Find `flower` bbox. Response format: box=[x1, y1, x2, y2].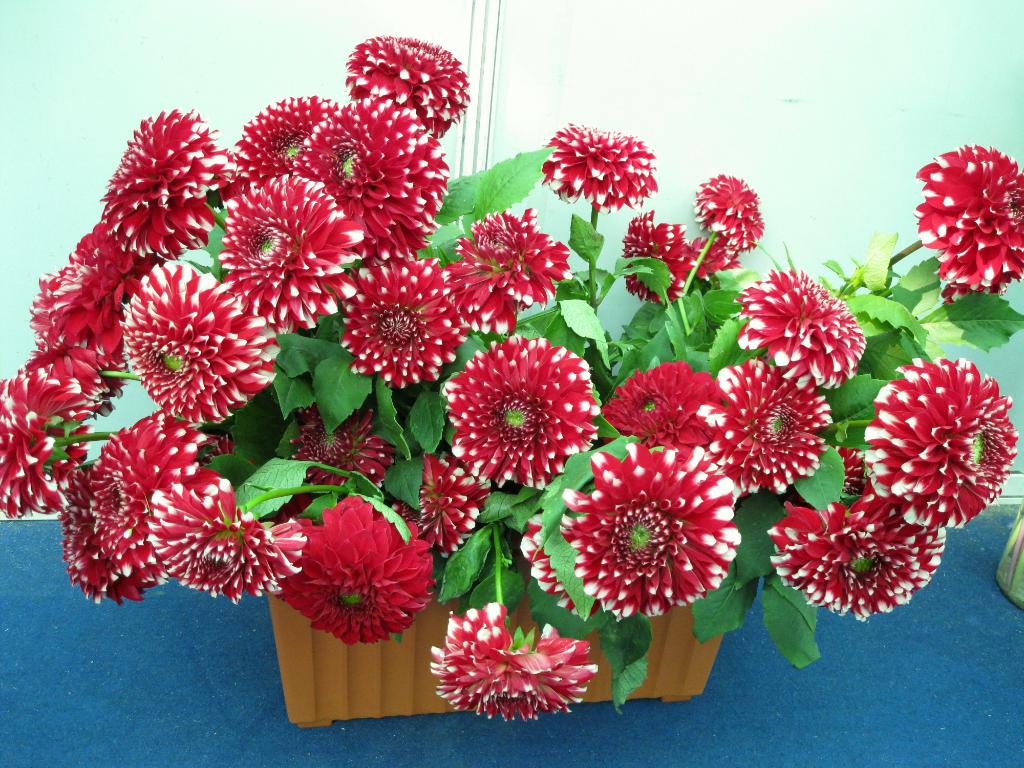
box=[216, 170, 371, 329].
